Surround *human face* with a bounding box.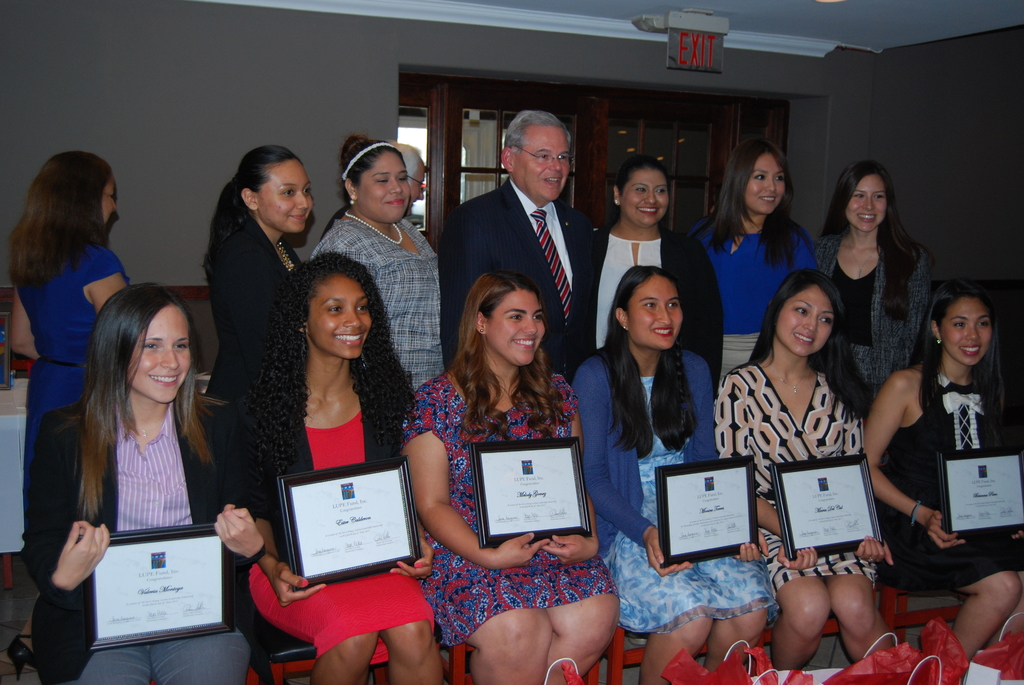
(left=308, top=274, right=374, bottom=358).
